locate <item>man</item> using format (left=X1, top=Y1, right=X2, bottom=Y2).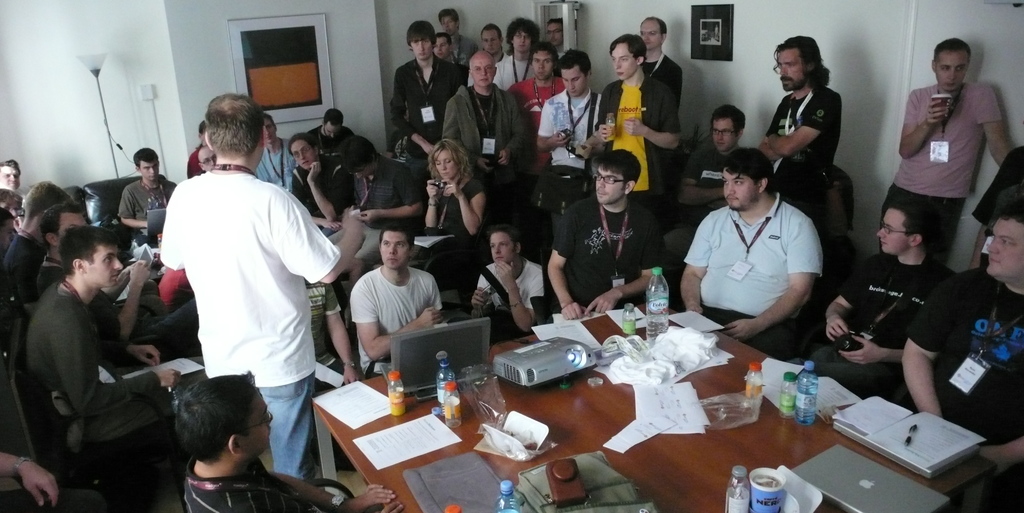
(left=307, top=108, right=353, bottom=188).
